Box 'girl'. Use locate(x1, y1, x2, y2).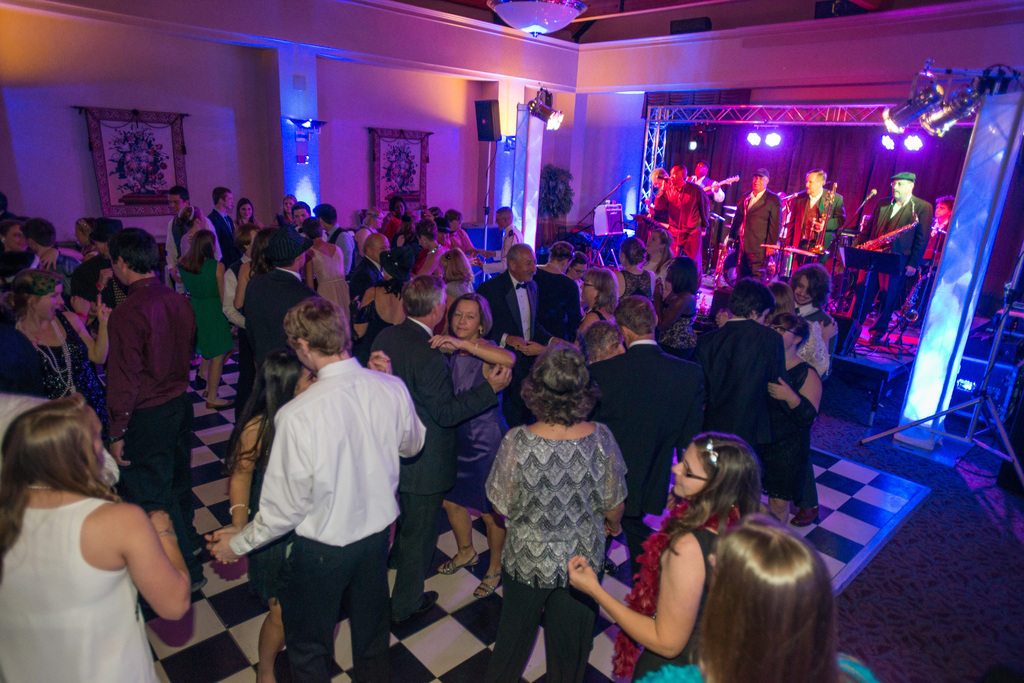
locate(434, 247, 475, 353).
